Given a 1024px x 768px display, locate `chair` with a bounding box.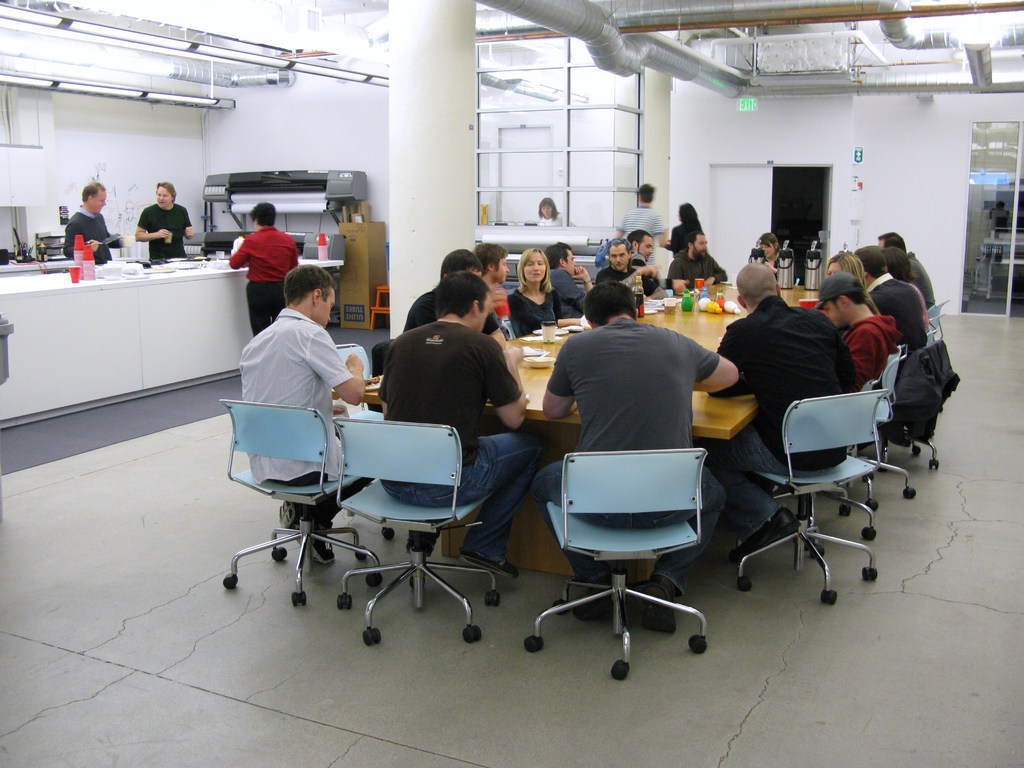
Located: left=929, top=299, right=947, bottom=320.
